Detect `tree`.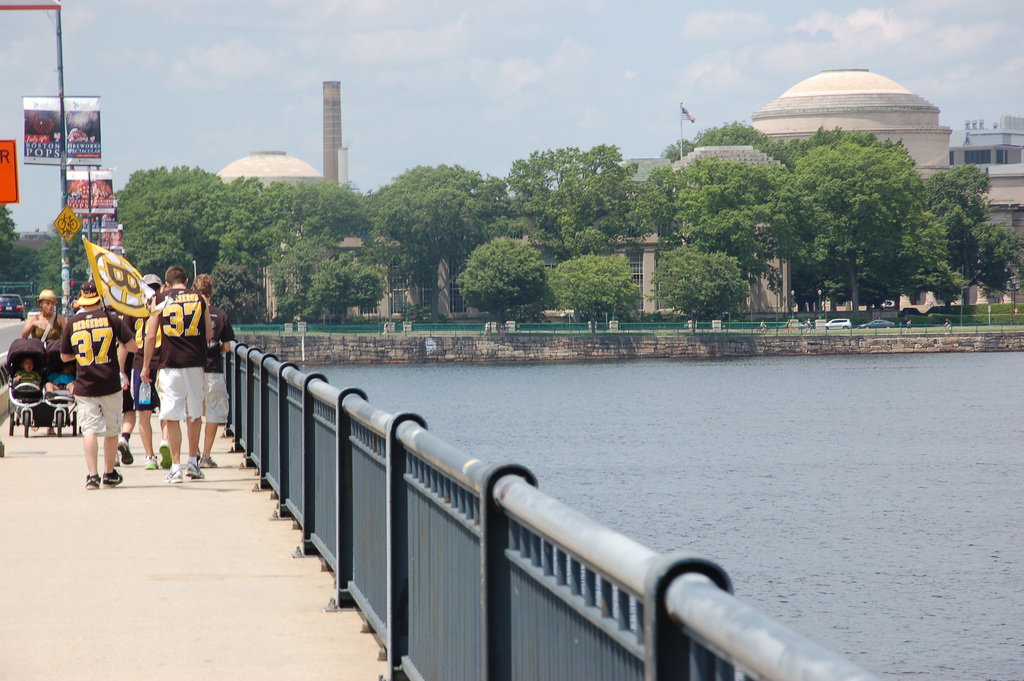
Detected at (0,201,47,308).
